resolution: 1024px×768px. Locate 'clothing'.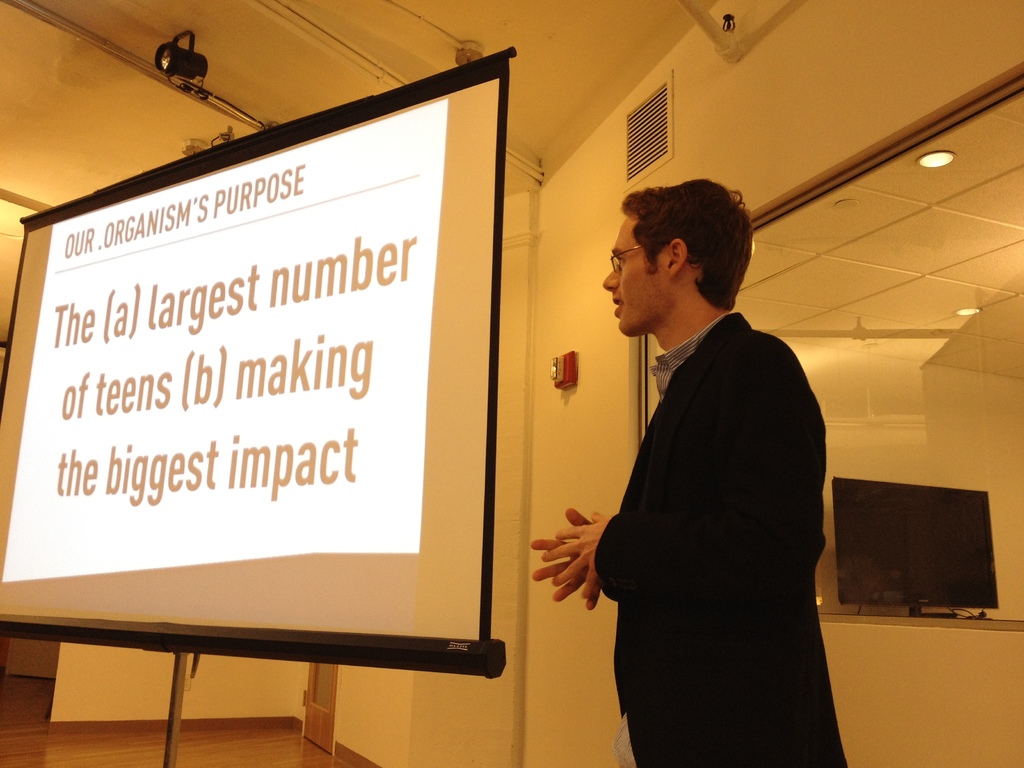
pyautogui.locateOnScreen(560, 259, 851, 749).
